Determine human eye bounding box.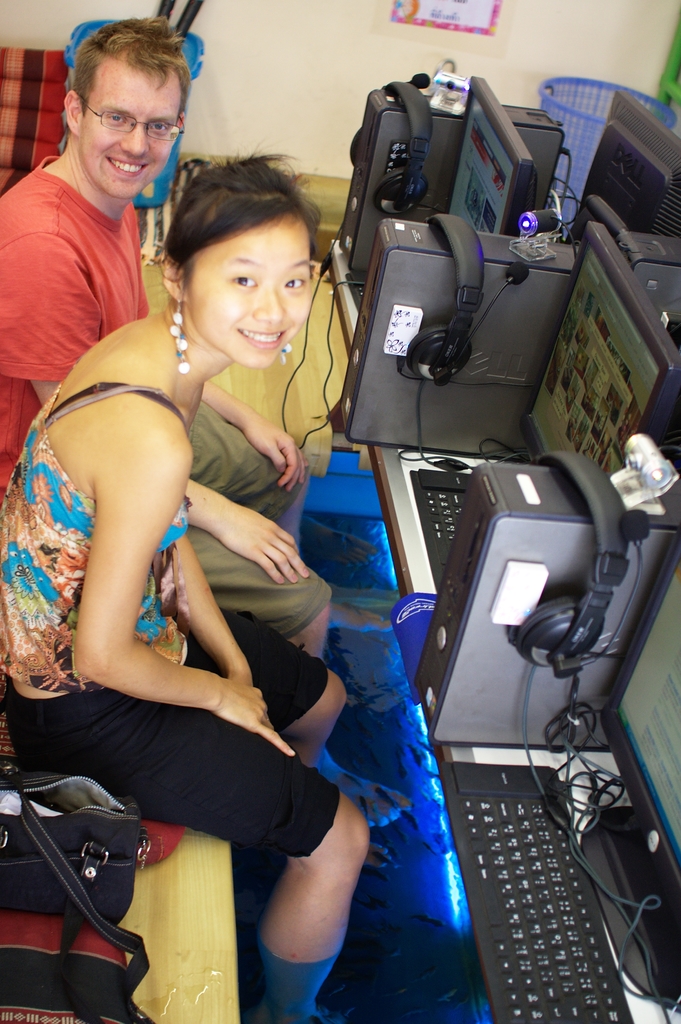
Determined: rect(232, 273, 259, 294).
